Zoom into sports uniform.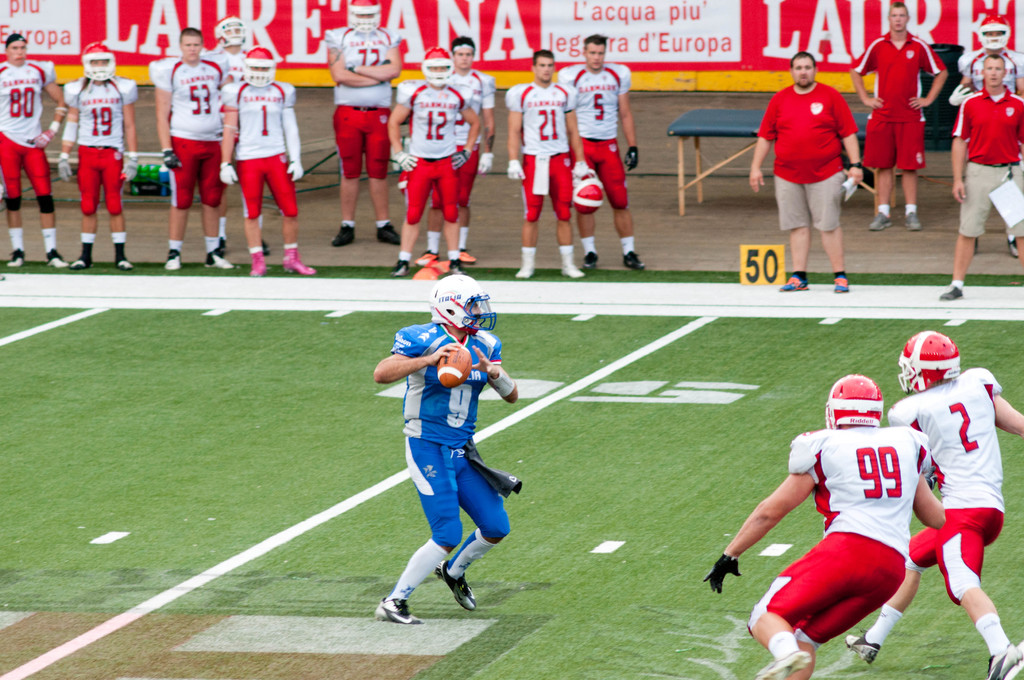
Zoom target: left=889, top=330, right=1023, bottom=679.
